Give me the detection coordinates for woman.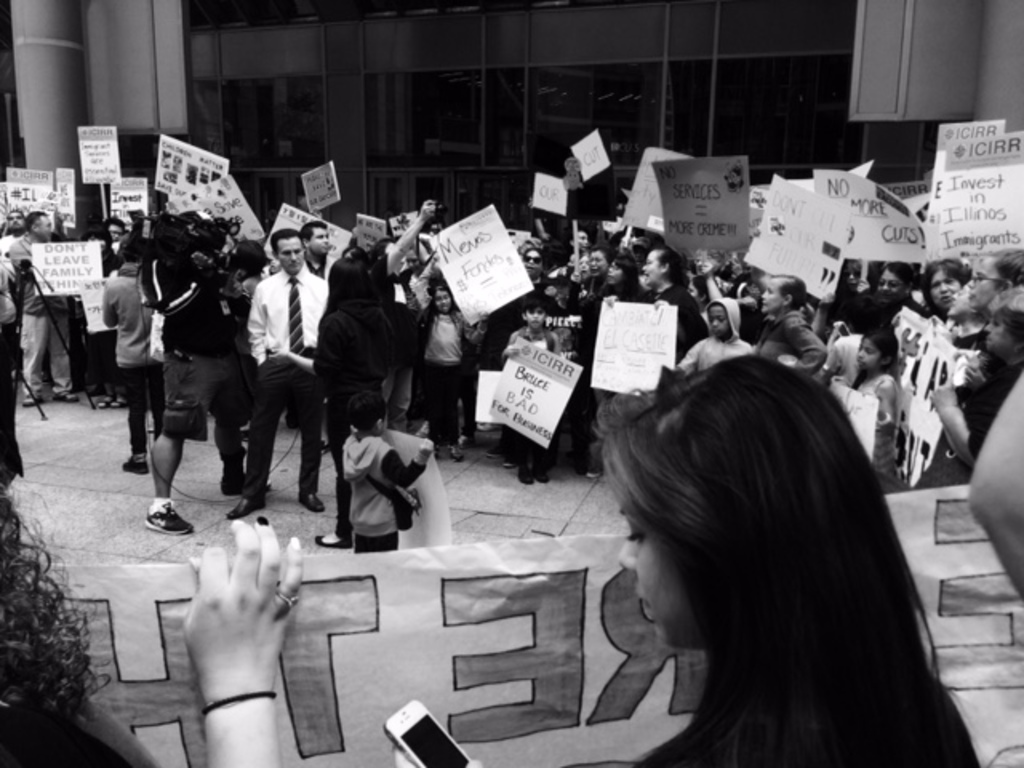
<region>598, 242, 707, 370</region>.
